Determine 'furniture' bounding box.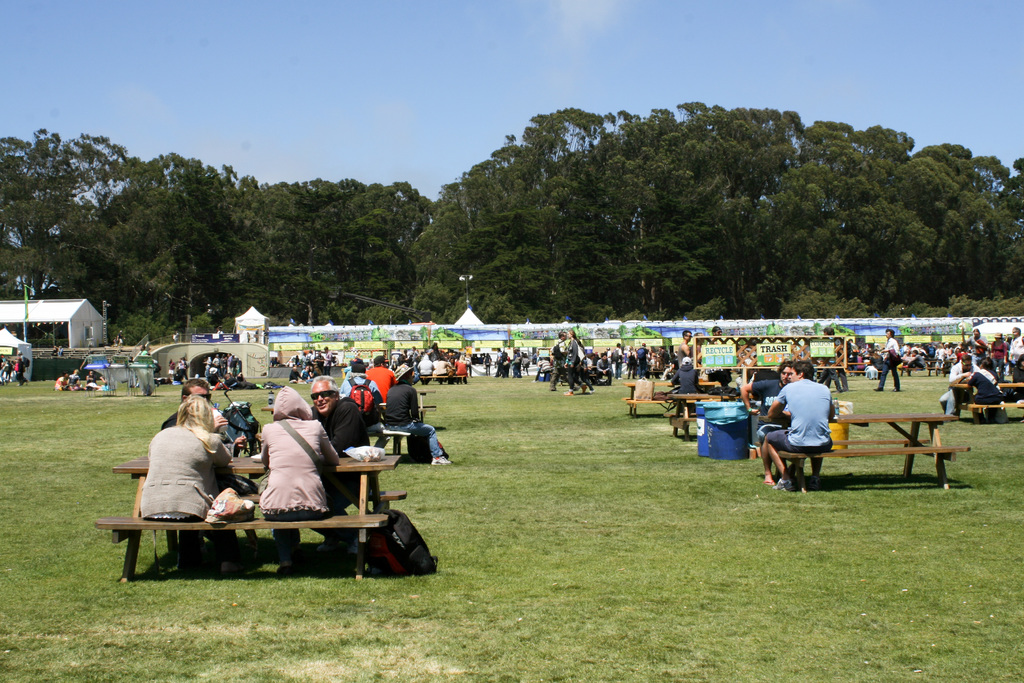
Determined: bbox=[766, 416, 975, 498].
